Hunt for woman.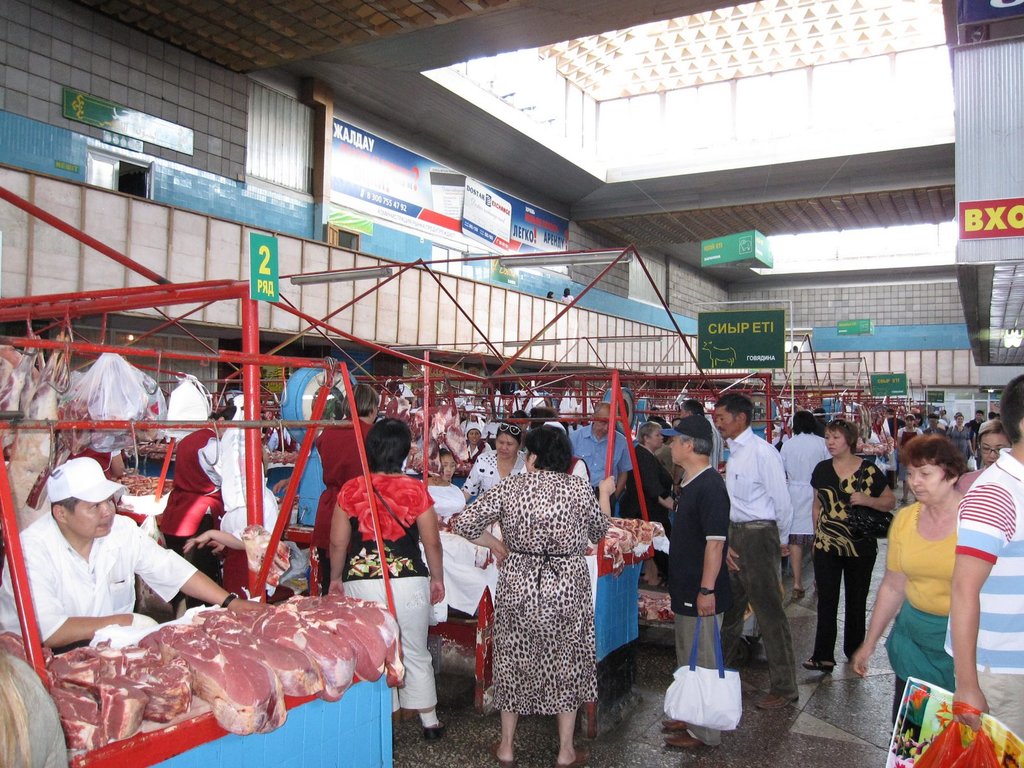
Hunted down at box(452, 423, 620, 749).
